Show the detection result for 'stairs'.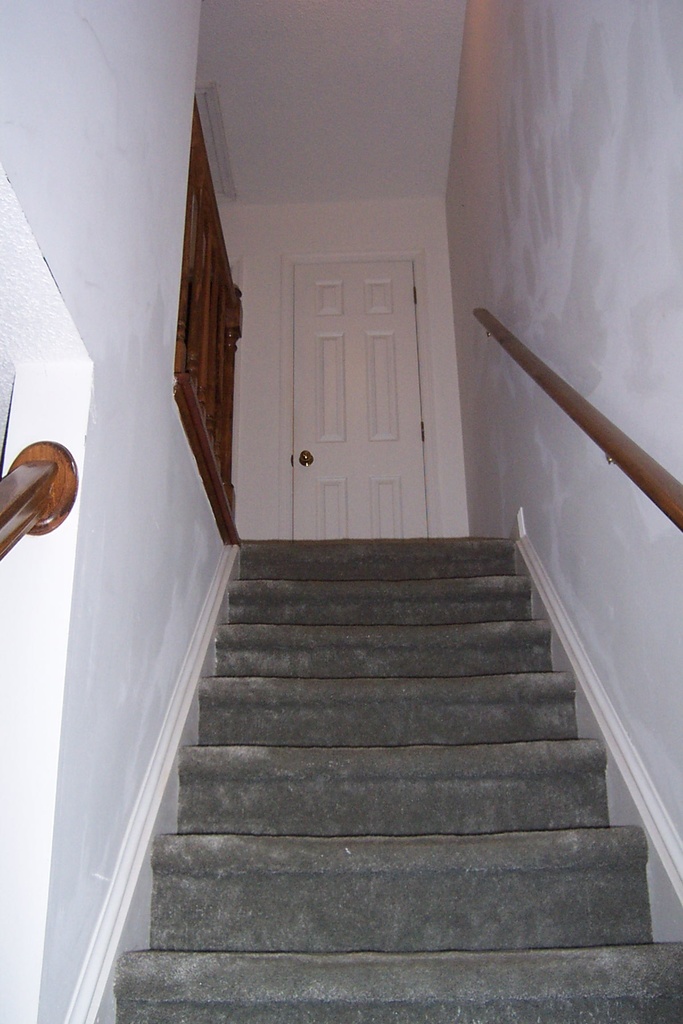
(115, 531, 682, 1023).
